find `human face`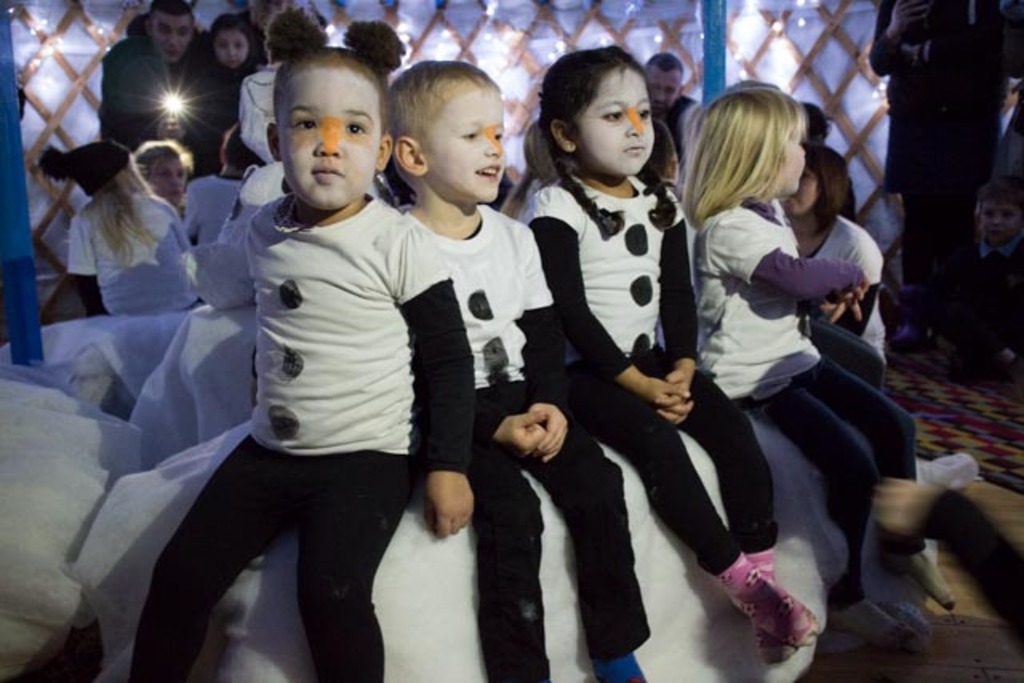
781,165,819,216
